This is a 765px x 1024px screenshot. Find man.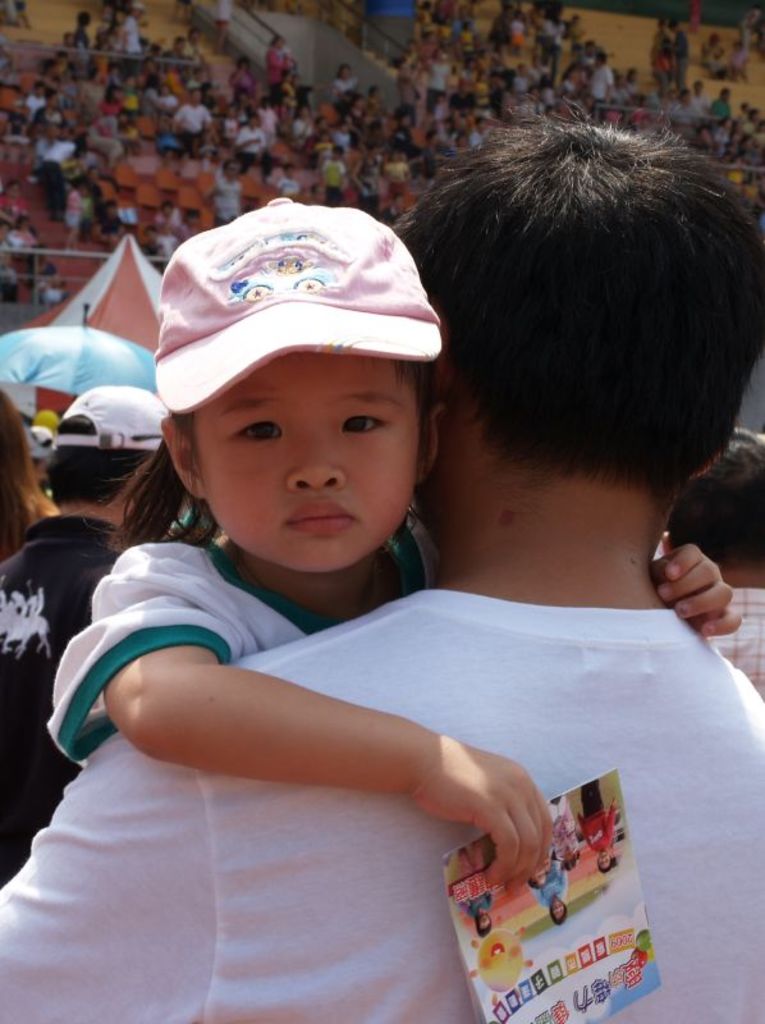
Bounding box: <region>0, 125, 764, 1018</region>.
